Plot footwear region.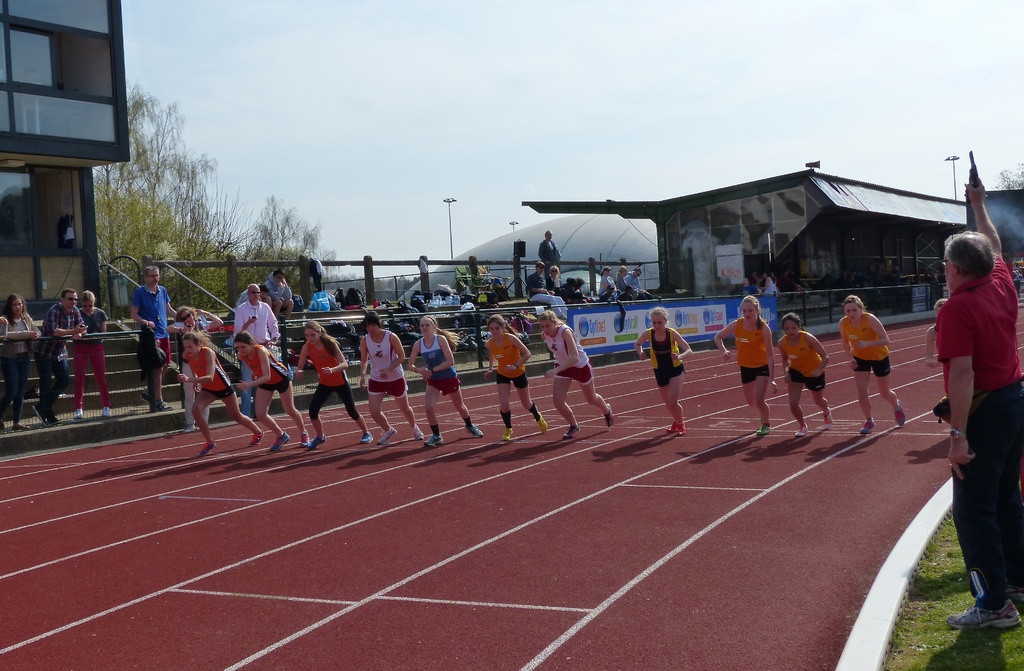
Plotted at 378, 426, 396, 444.
